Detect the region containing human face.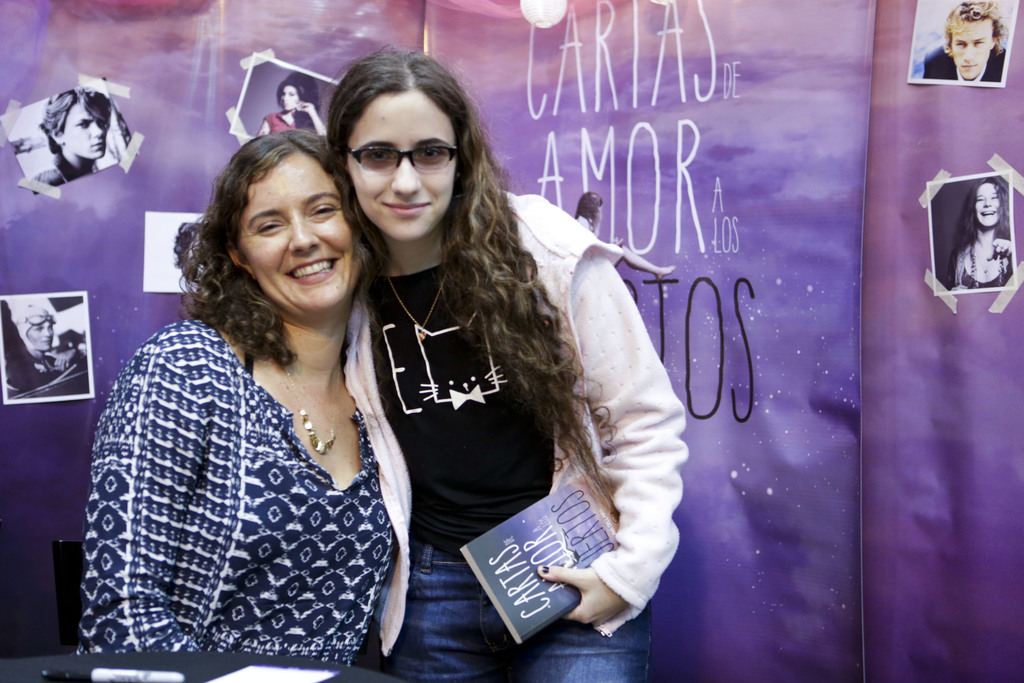
975, 183, 1002, 226.
